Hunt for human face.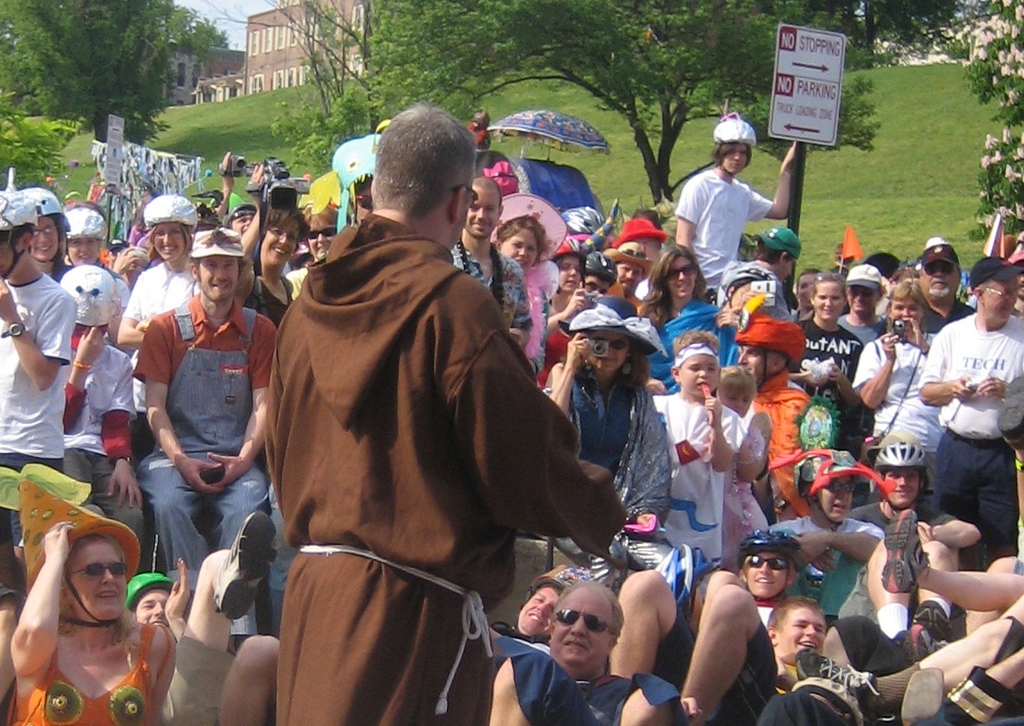
Hunted down at Rect(356, 186, 373, 224).
